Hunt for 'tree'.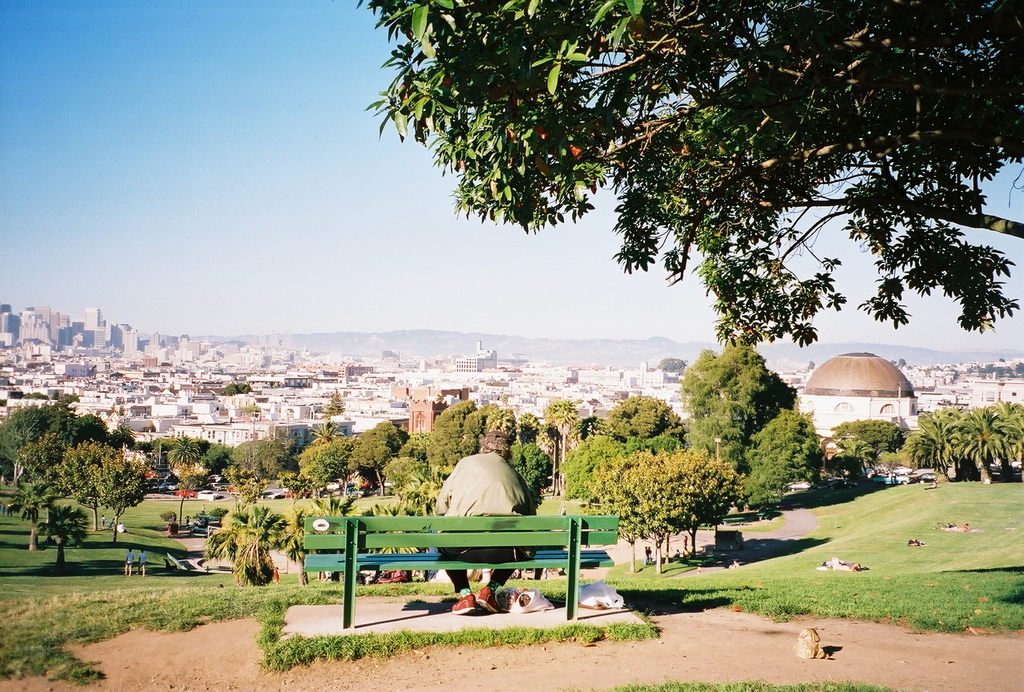
Hunted down at <box>144,434,175,453</box>.
